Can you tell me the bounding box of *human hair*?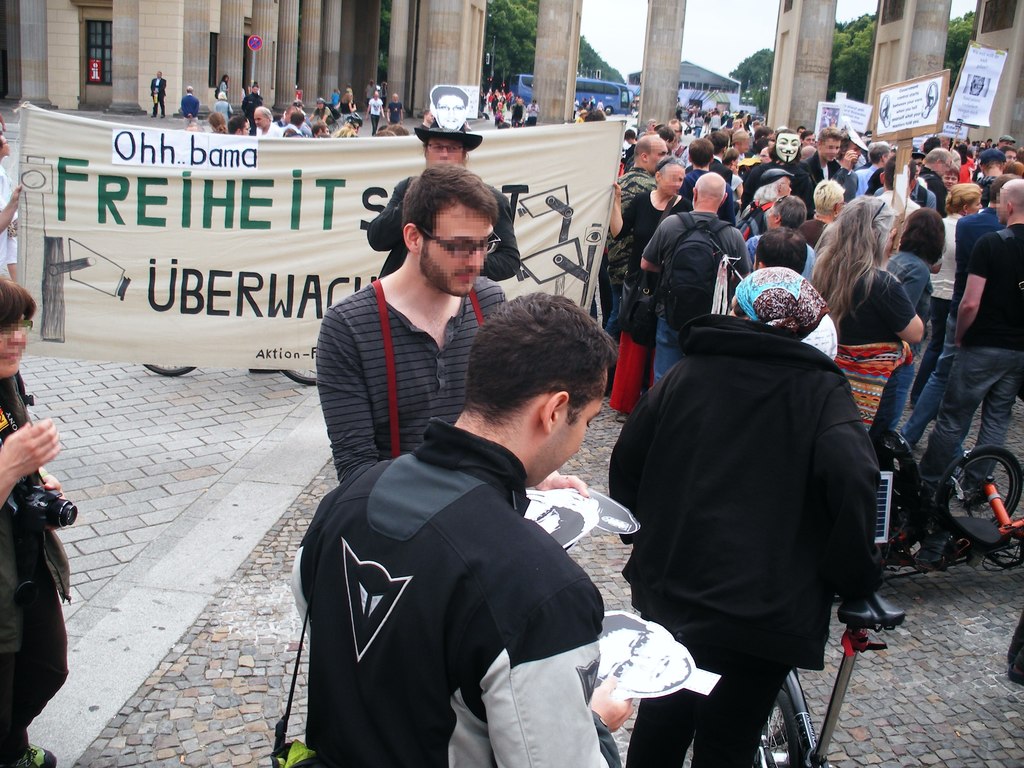
[430,84,467,113].
